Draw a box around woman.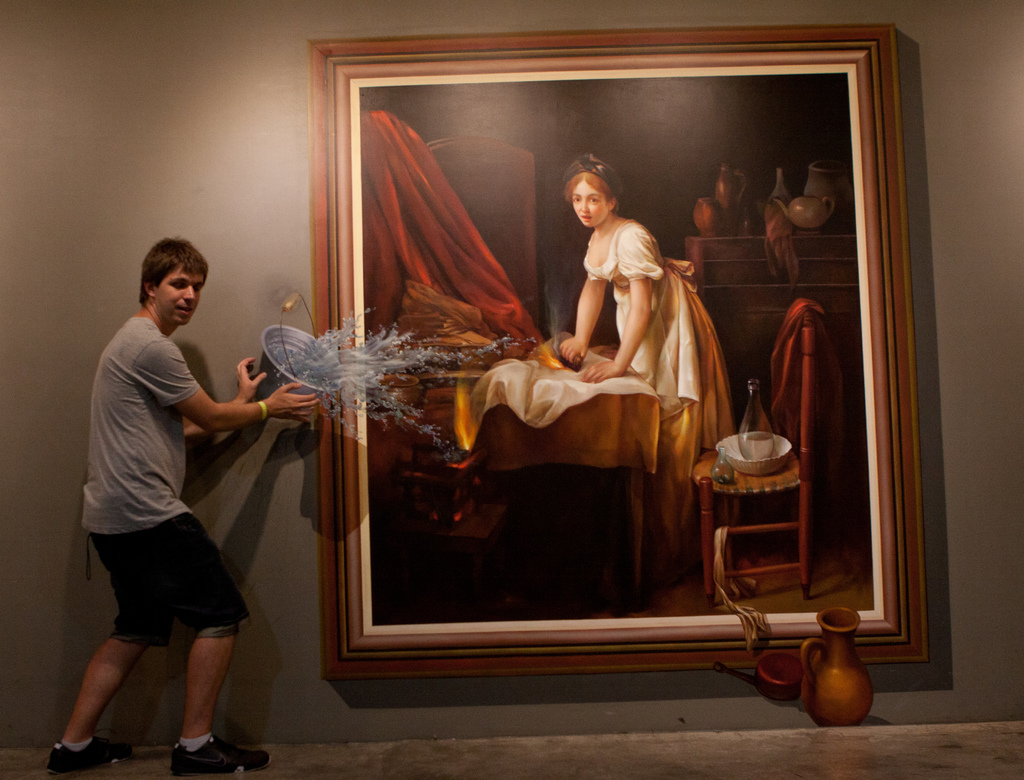
left=559, top=152, right=736, bottom=565.
